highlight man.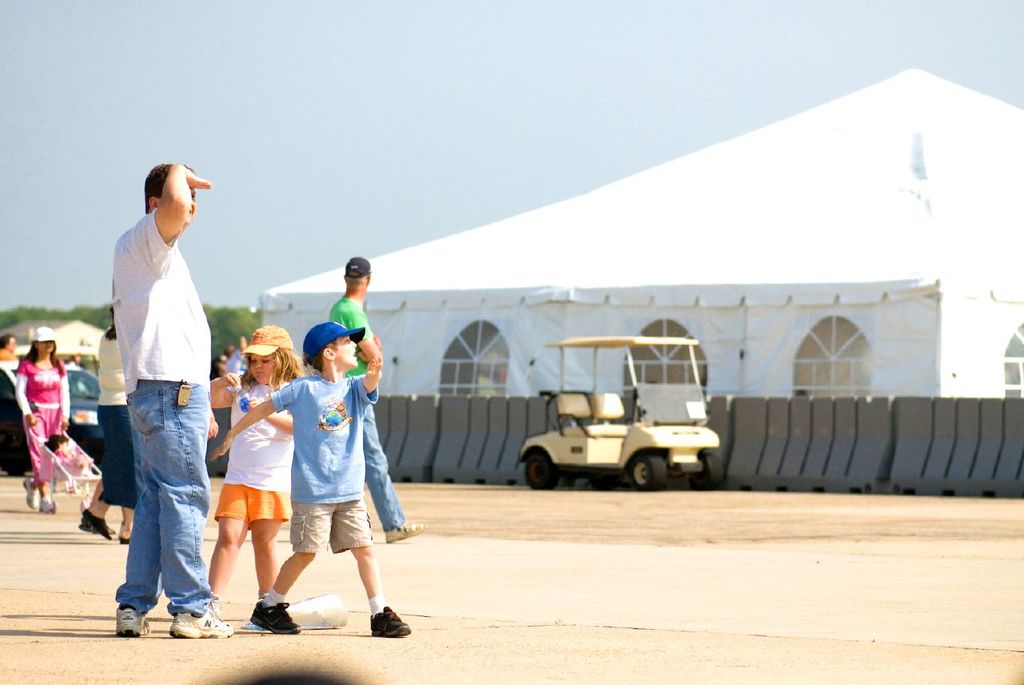
Highlighted region: box=[324, 248, 431, 547].
